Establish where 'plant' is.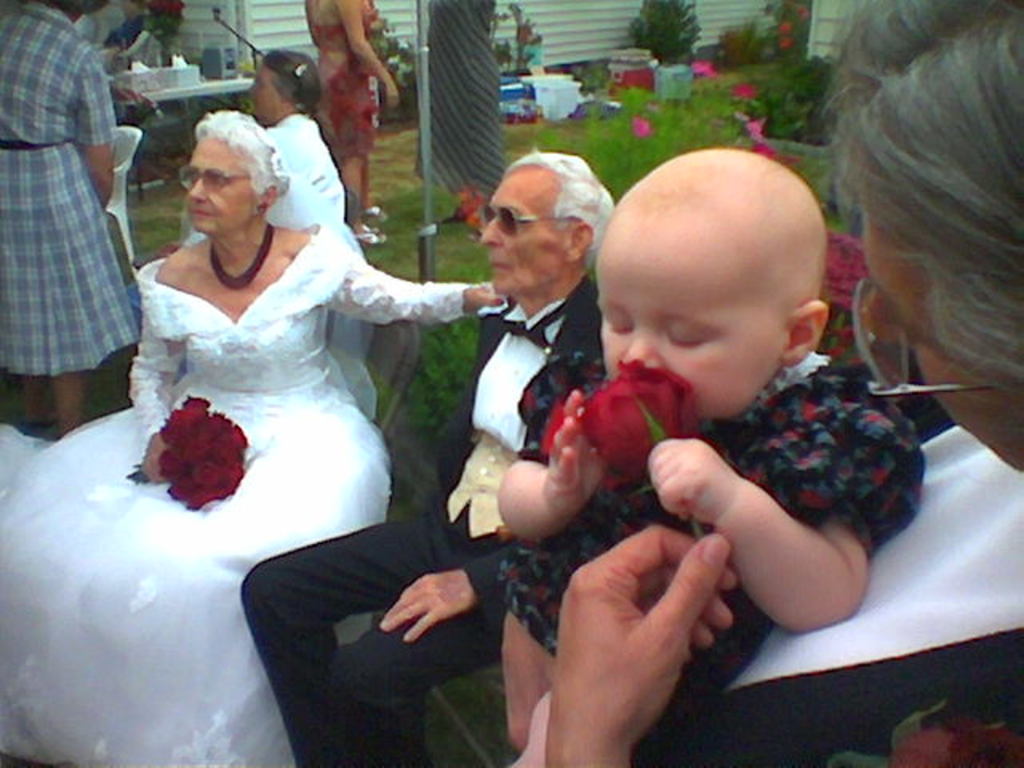
Established at [x1=378, y1=309, x2=499, y2=510].
